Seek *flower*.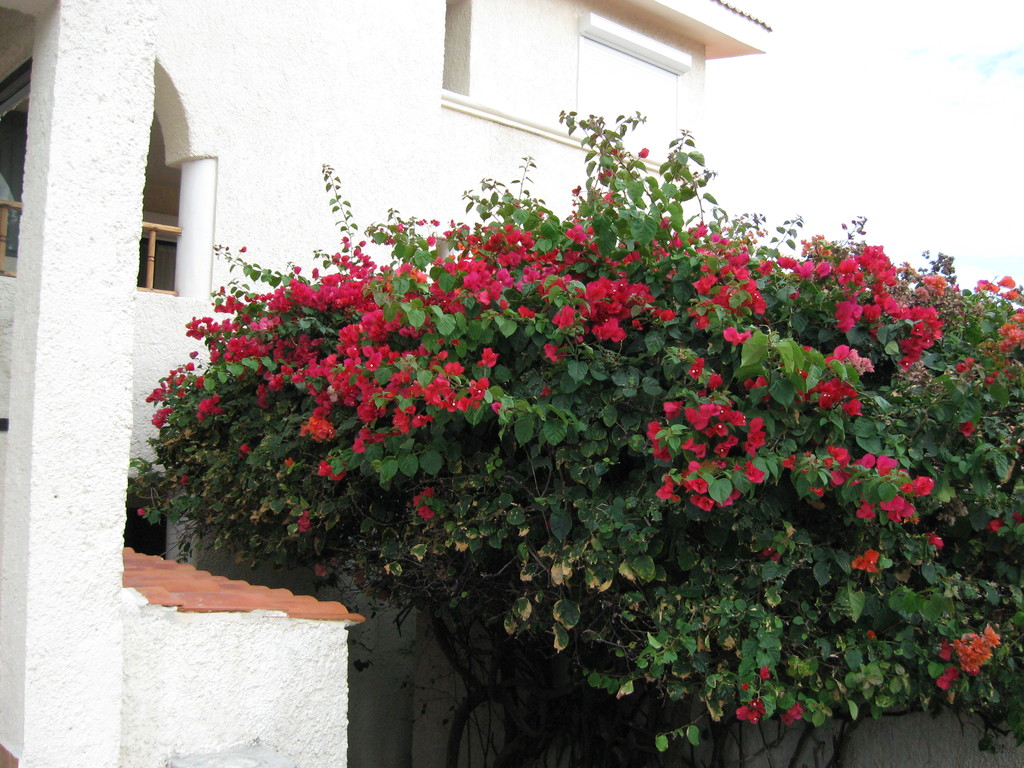
l=856, t=498, r=878, b=520.
